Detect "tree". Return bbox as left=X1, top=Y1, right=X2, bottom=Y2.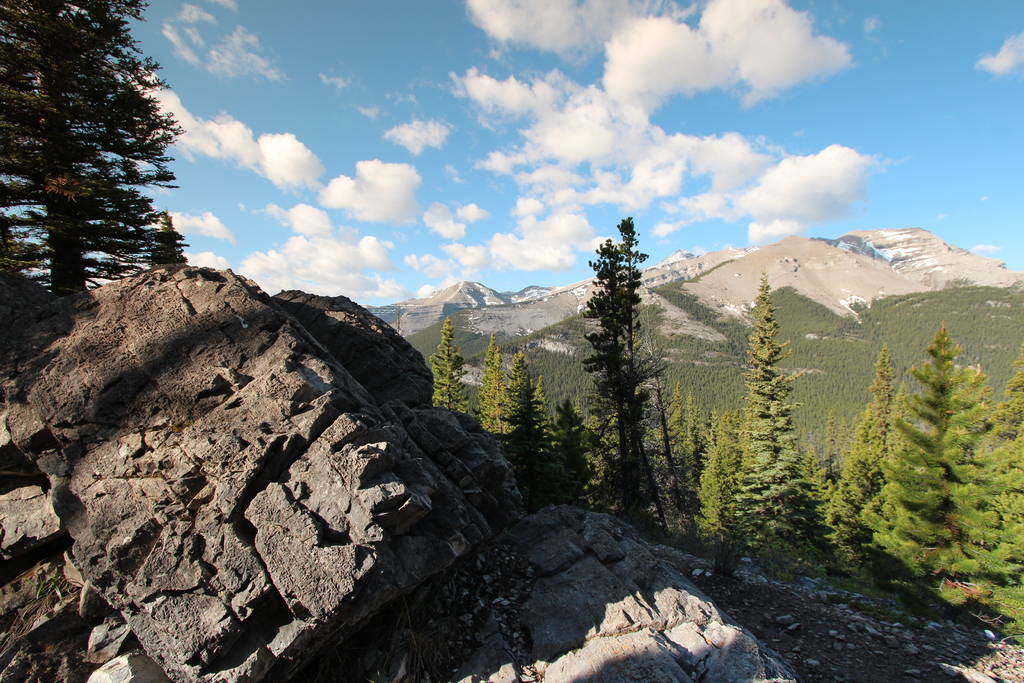
left=824, top=343, right=886, bottom=565.
